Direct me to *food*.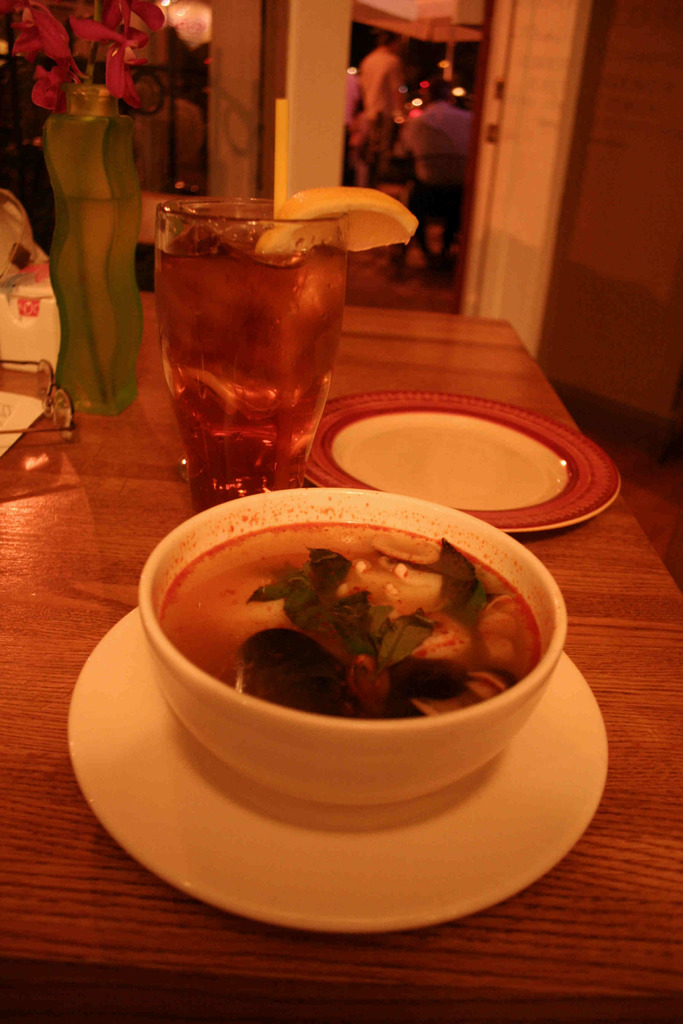
Direction: <bbox>157, 520, 535, 723</bbox>.
